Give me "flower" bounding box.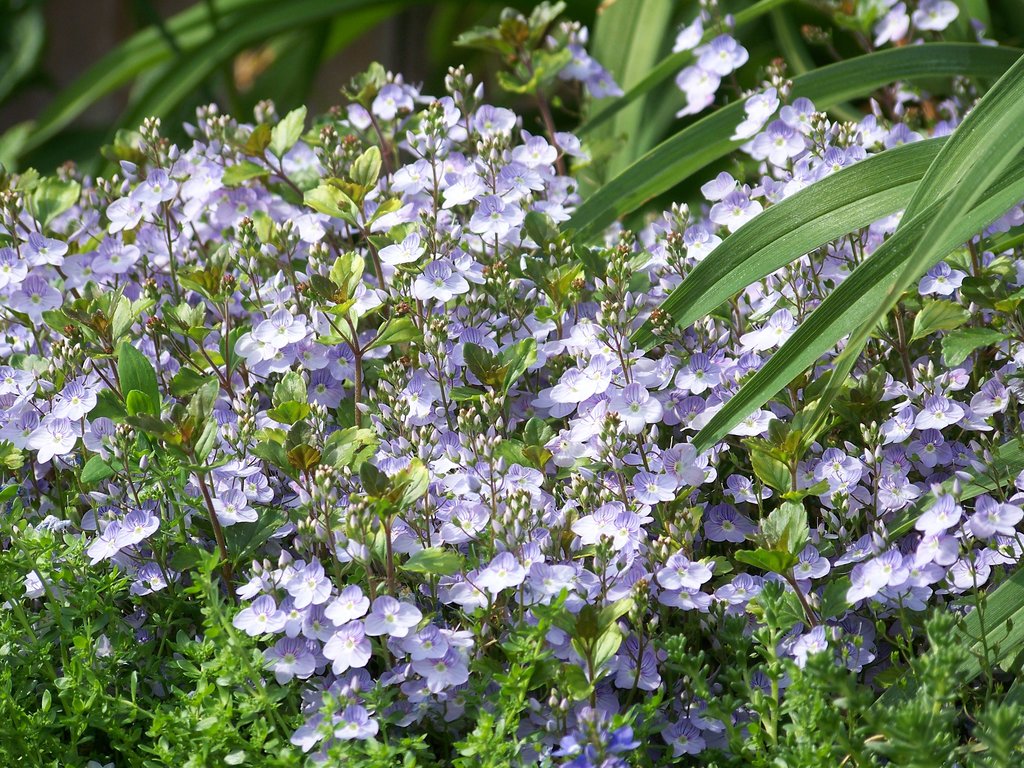
pyautogui.locateOnScreen(364, 594, 424, 637).
